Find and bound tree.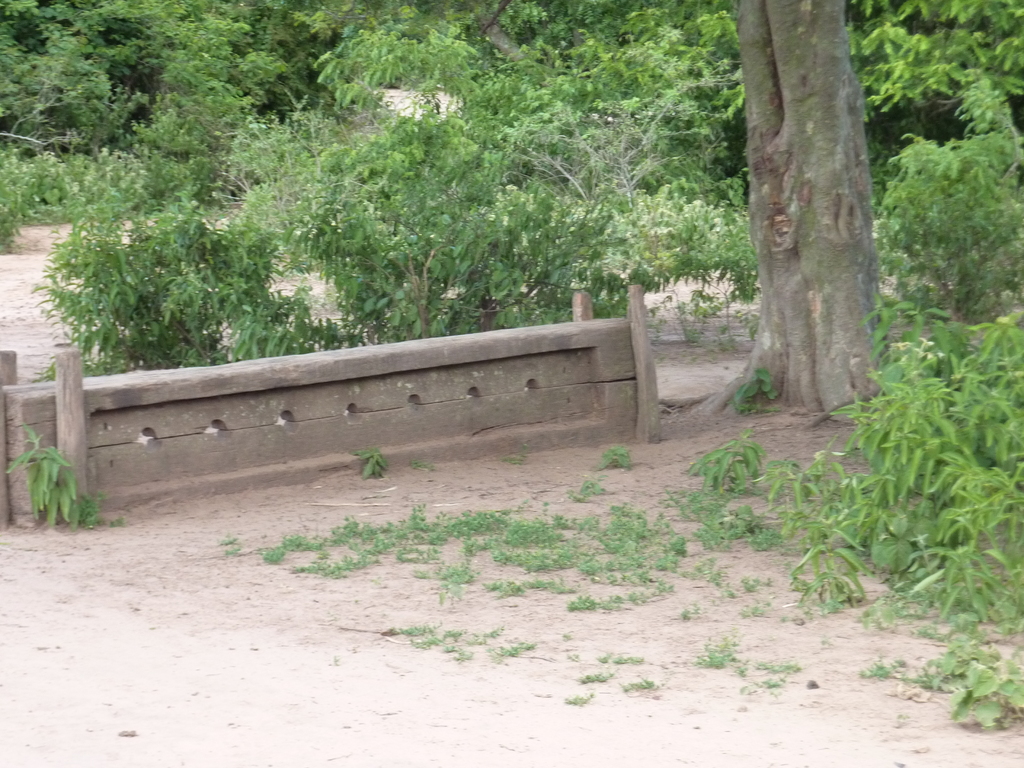
Bound: bbox=[728, 0, 901, 425].
